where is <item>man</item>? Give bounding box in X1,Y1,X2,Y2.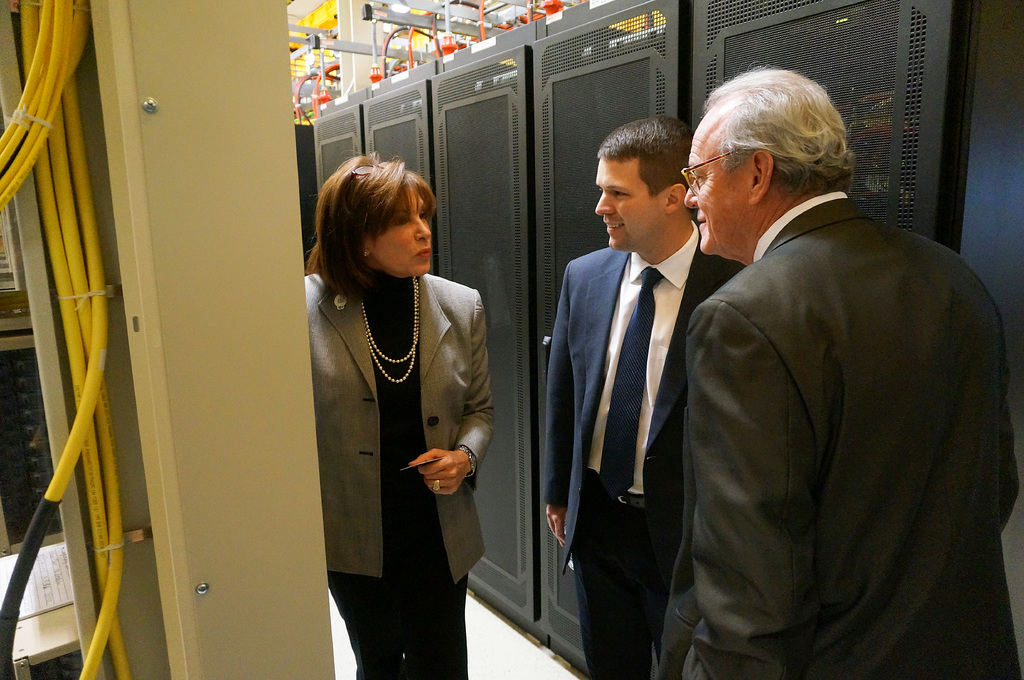
545,115,751,679.
